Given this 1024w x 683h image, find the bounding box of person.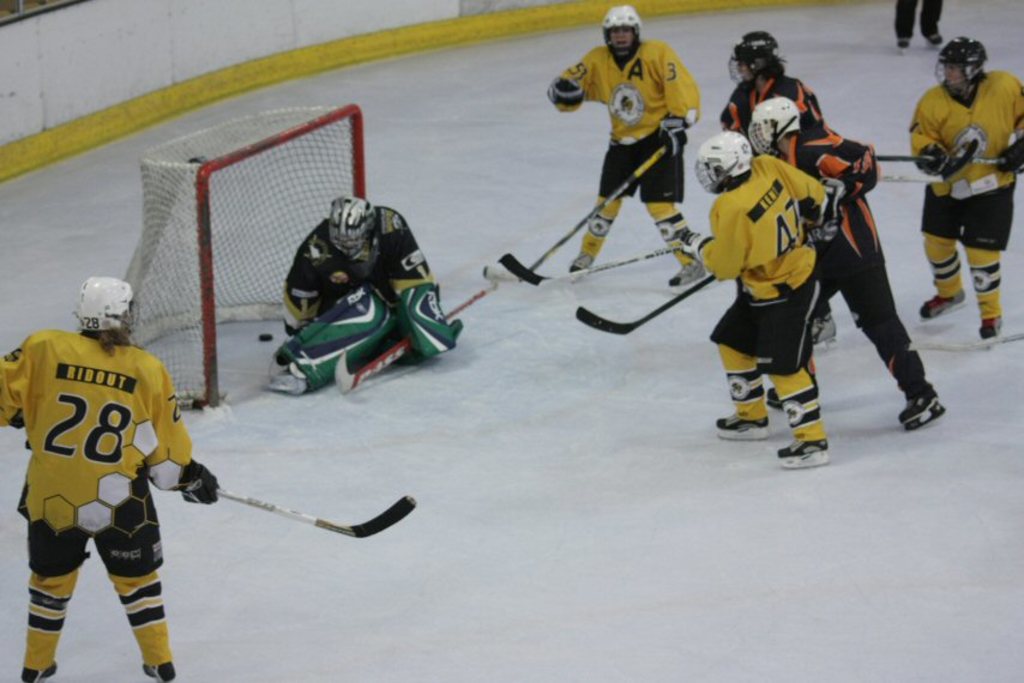
<region>895, 0, 945, 52</region>.
